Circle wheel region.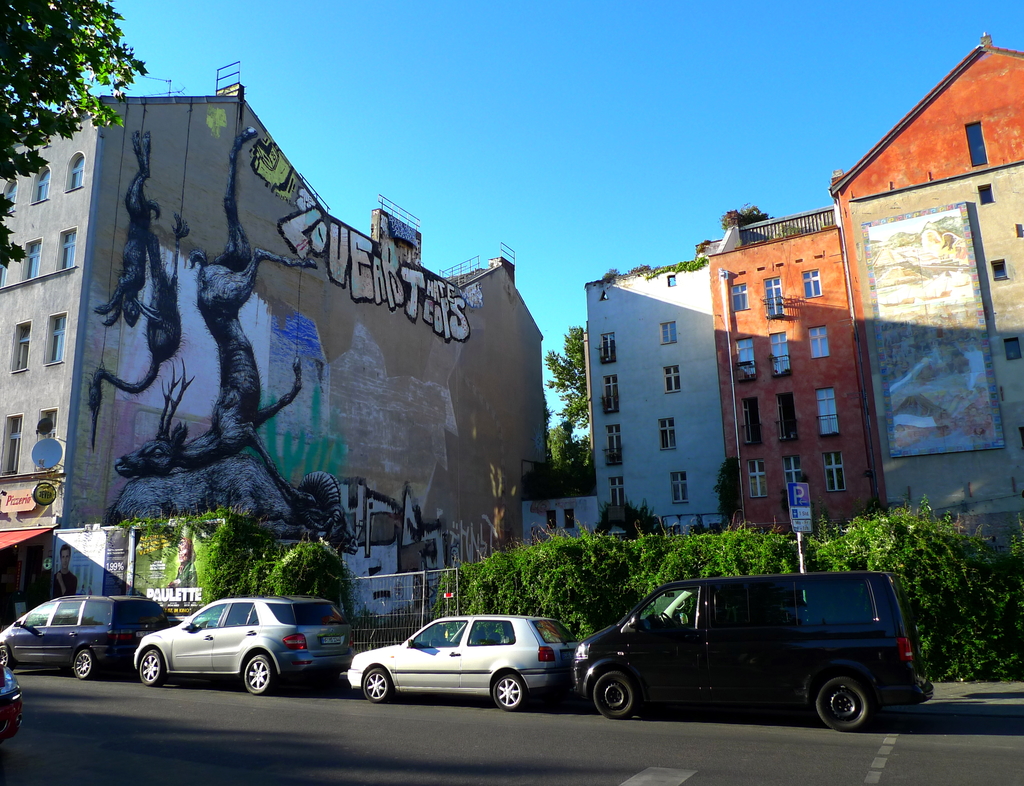
Region: x1=432 y1=635 x2=447 y2=647.
